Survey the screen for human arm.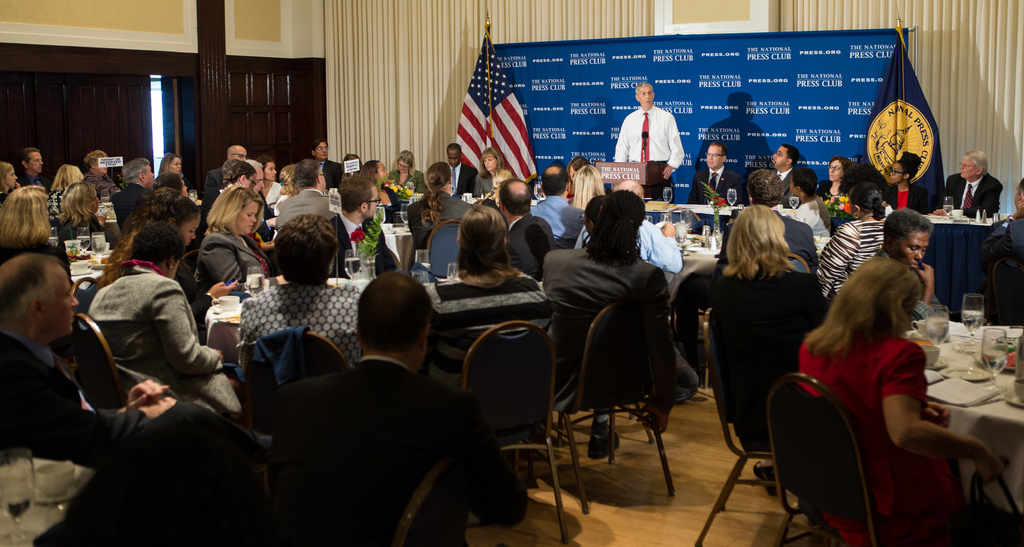
Survey found: (614, 122, 630, 167).
